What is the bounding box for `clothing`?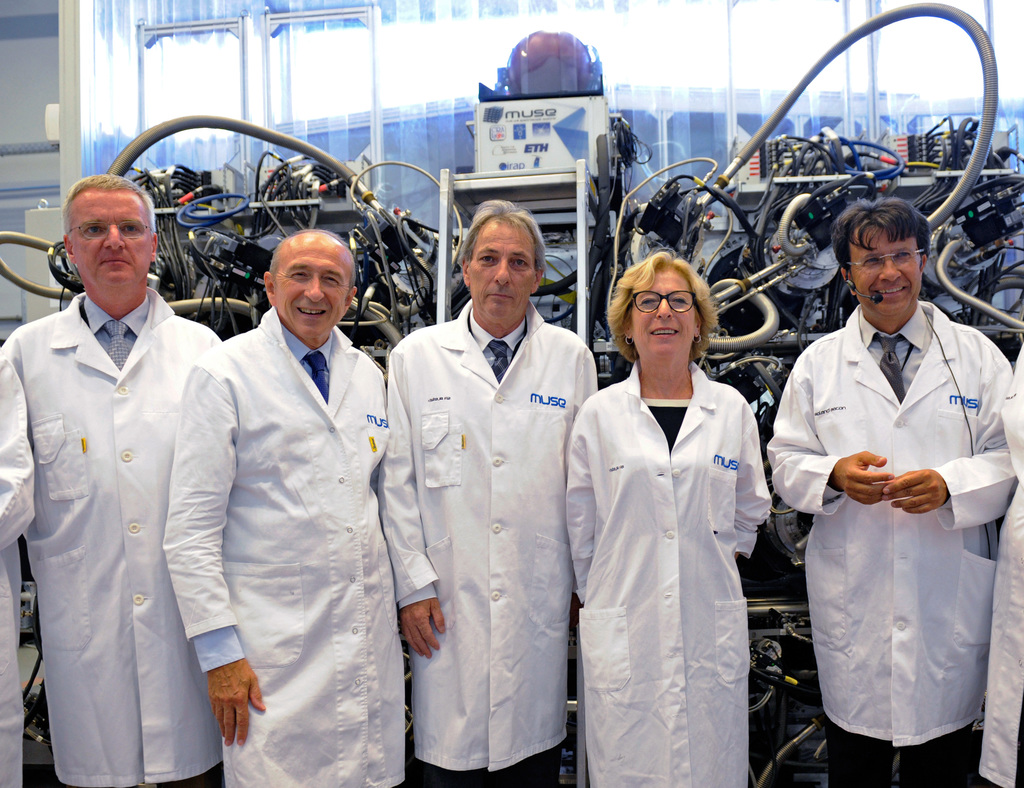
(x1=972, y1=339, x2=1023, y2=787).
